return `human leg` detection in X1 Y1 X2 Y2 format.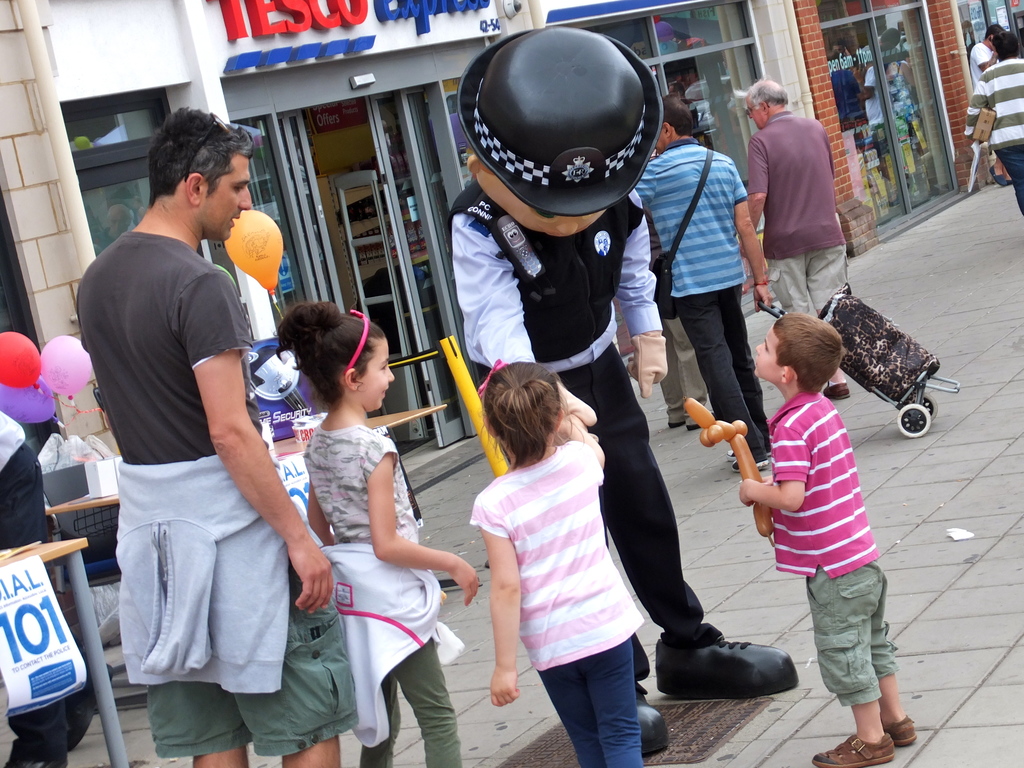
154 677 250 767.
